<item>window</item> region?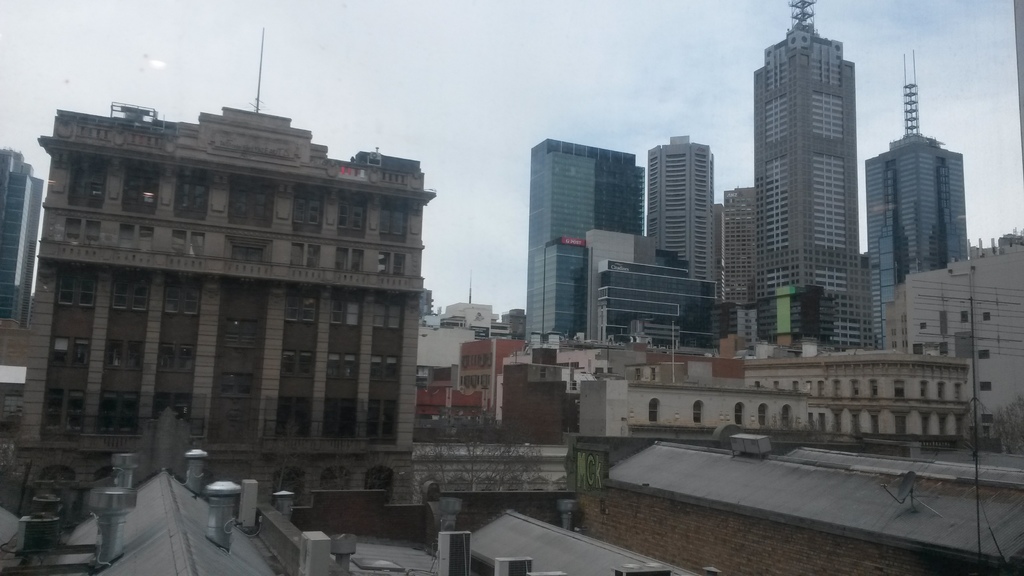
bbox=(276, 291, 323, 442)
